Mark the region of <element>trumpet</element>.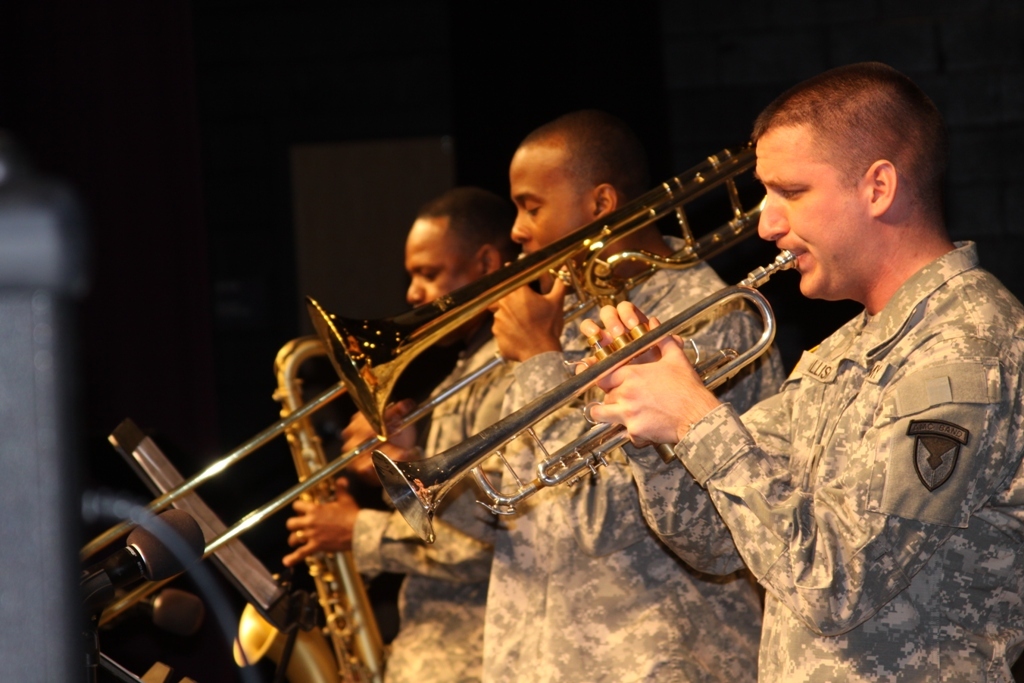
Region: 376,246,795,543.
